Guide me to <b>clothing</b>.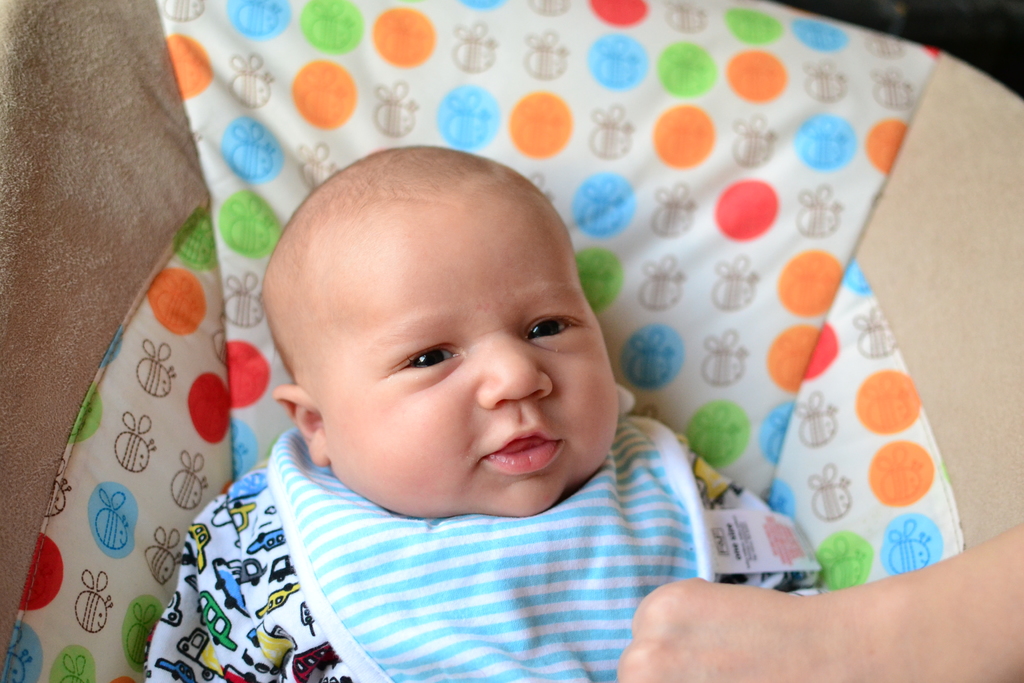
Guidance: (184,400,792,671).
